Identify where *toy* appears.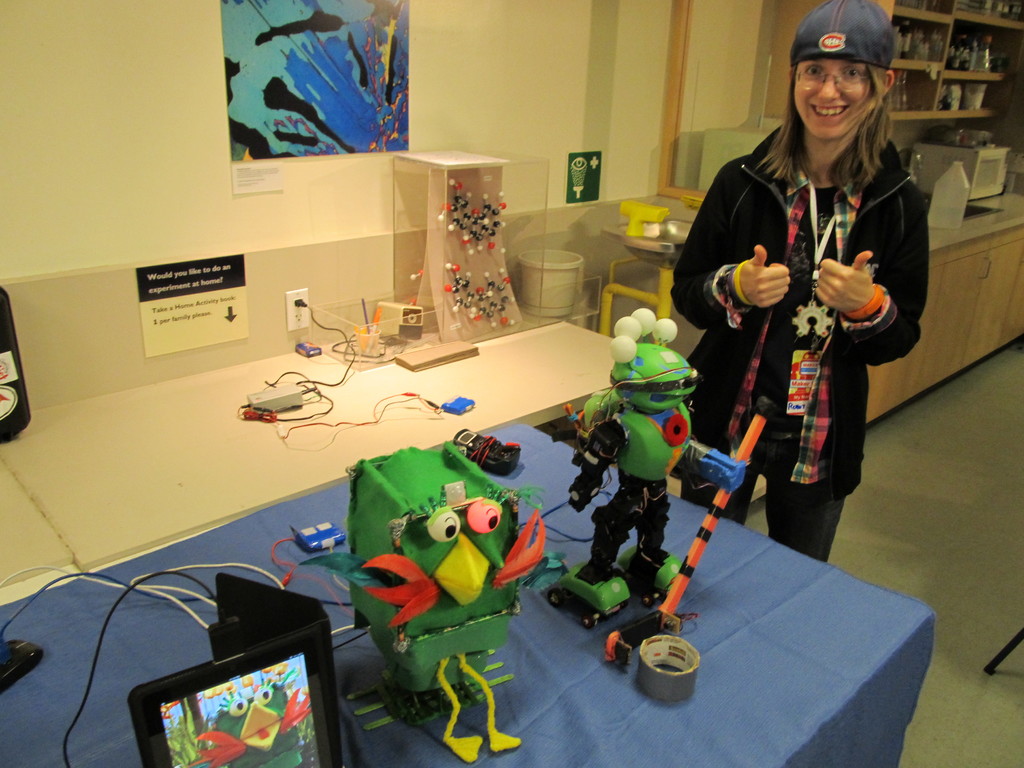
Appears at [453, 424, 520, 481].
